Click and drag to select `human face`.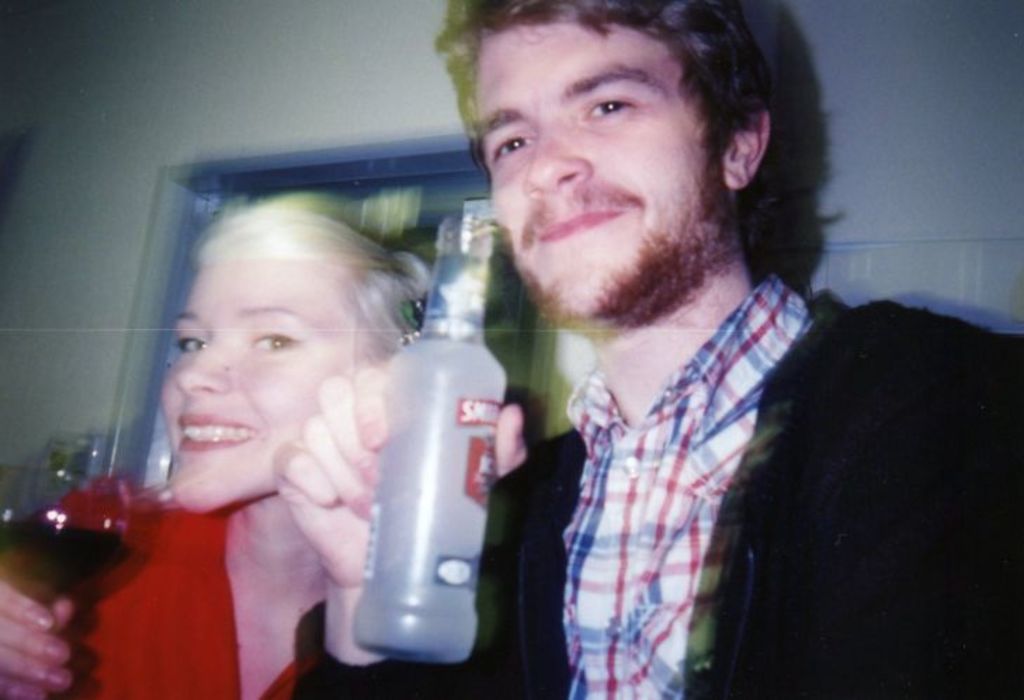
Selection: <region>472, 20, 729, 333</region>.
